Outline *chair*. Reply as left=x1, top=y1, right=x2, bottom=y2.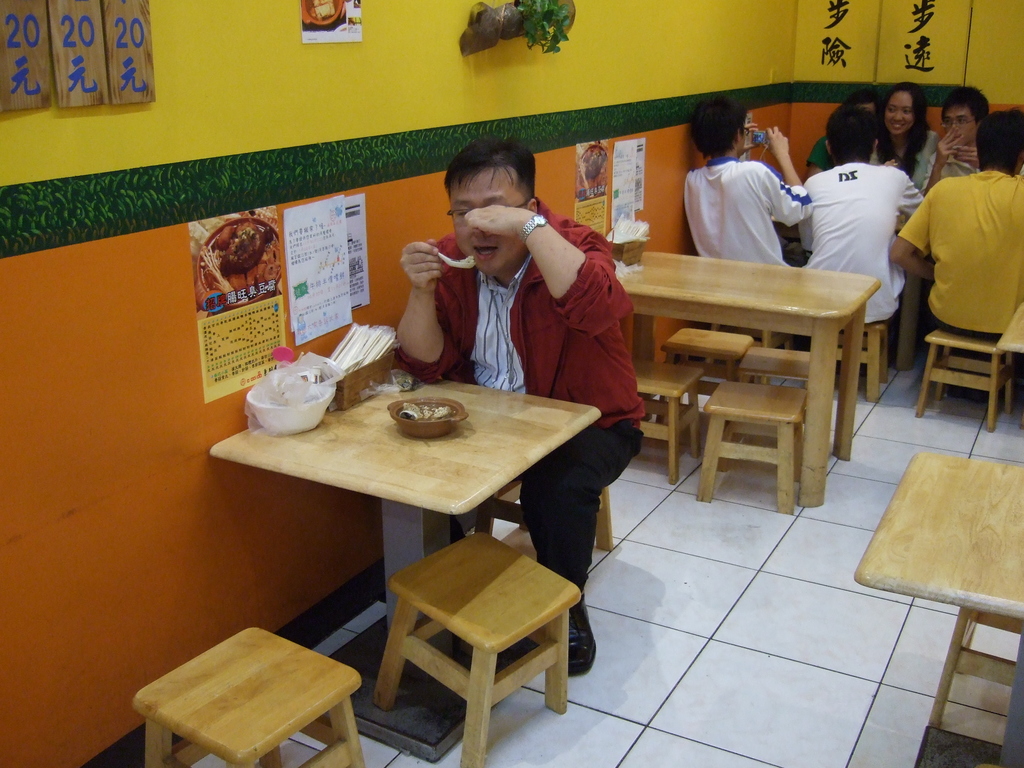
left=351, top=508, right=592, bottom=748.
